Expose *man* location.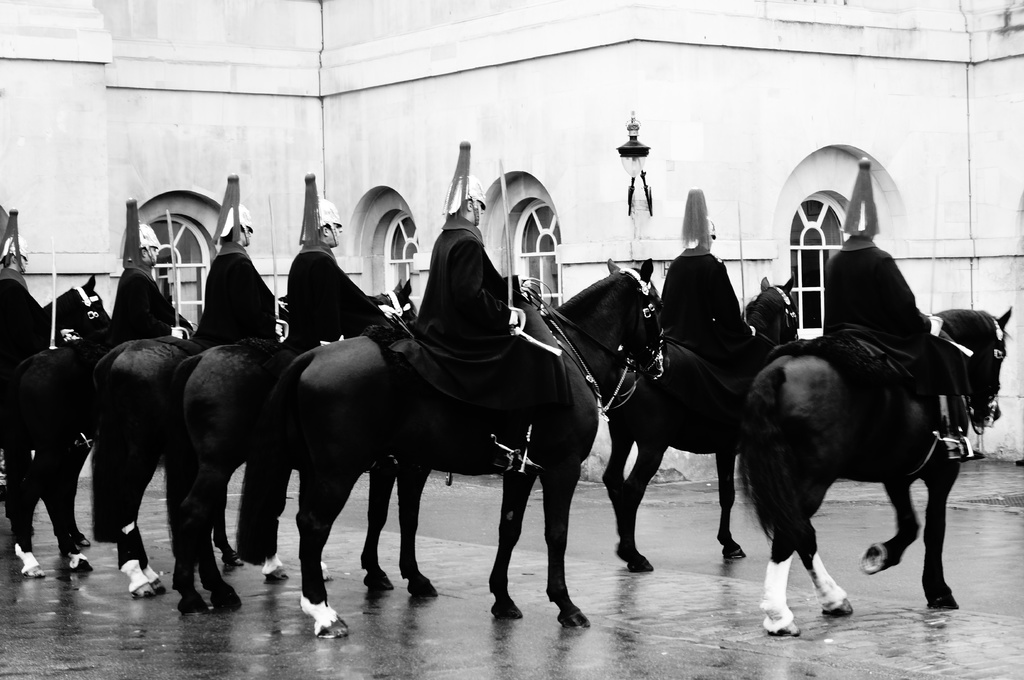
Exposed at [x1=656, y1=187, x2=769, y2=392].
